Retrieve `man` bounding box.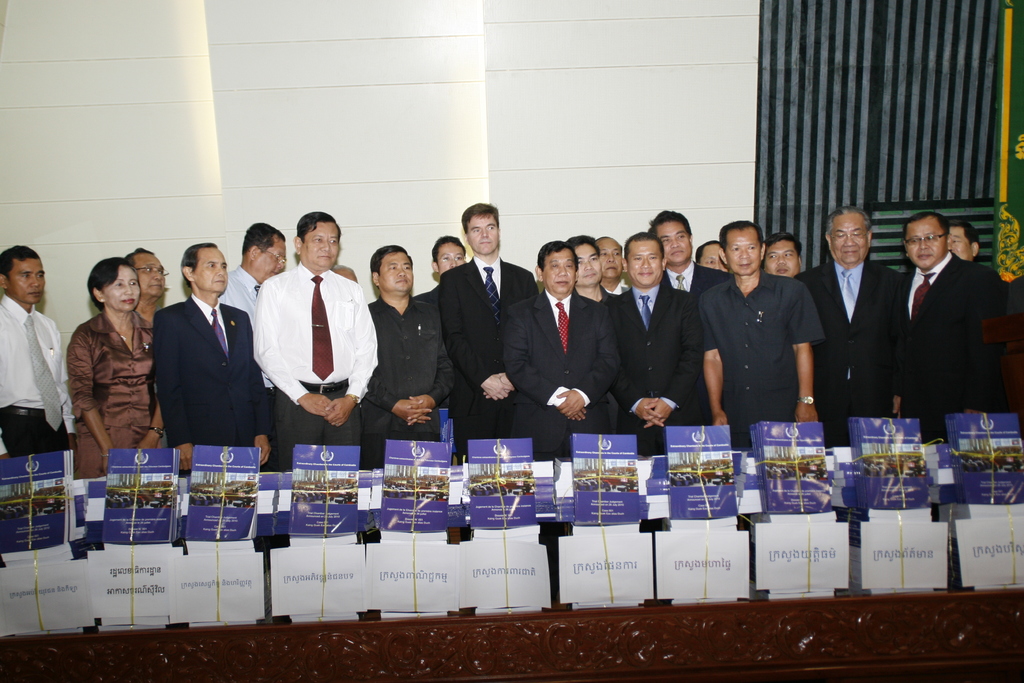
Bounding box: {"x1": 122, "y1": 247, "x2": 173, "y2": 333}.
